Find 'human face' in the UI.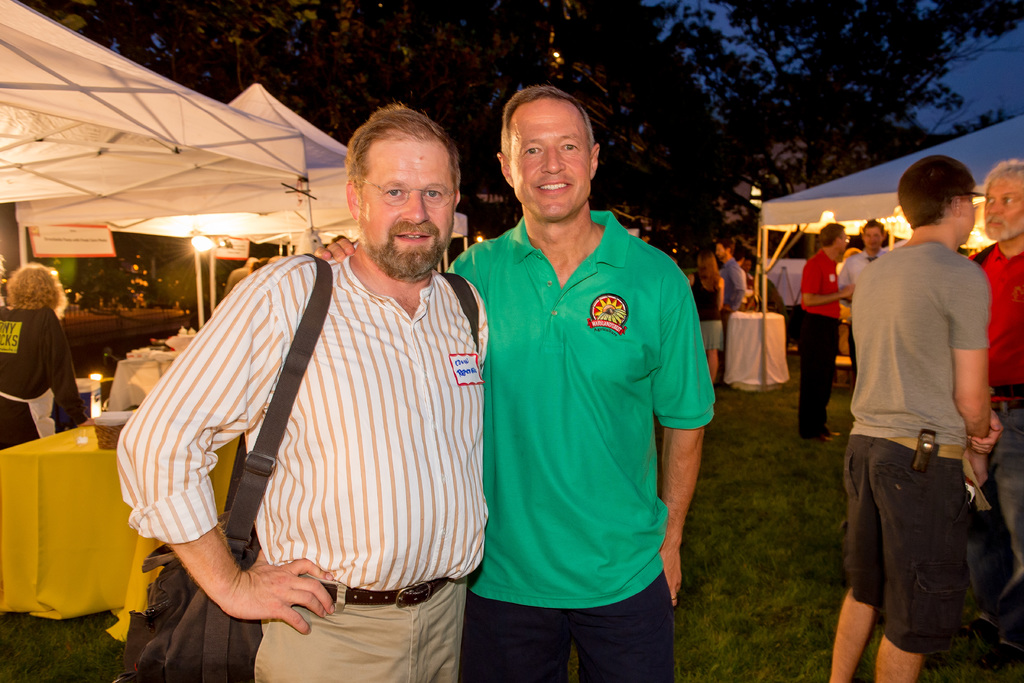
UI element at detection(719, 243, 728, 259).
